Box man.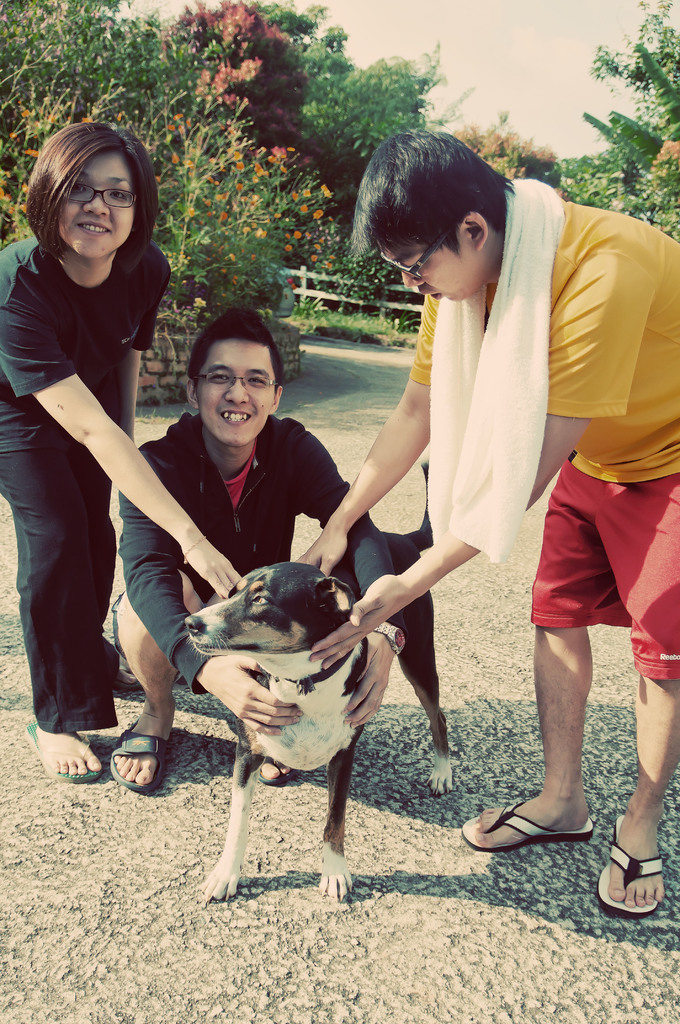
Rect(110, 302, 376, 813).
